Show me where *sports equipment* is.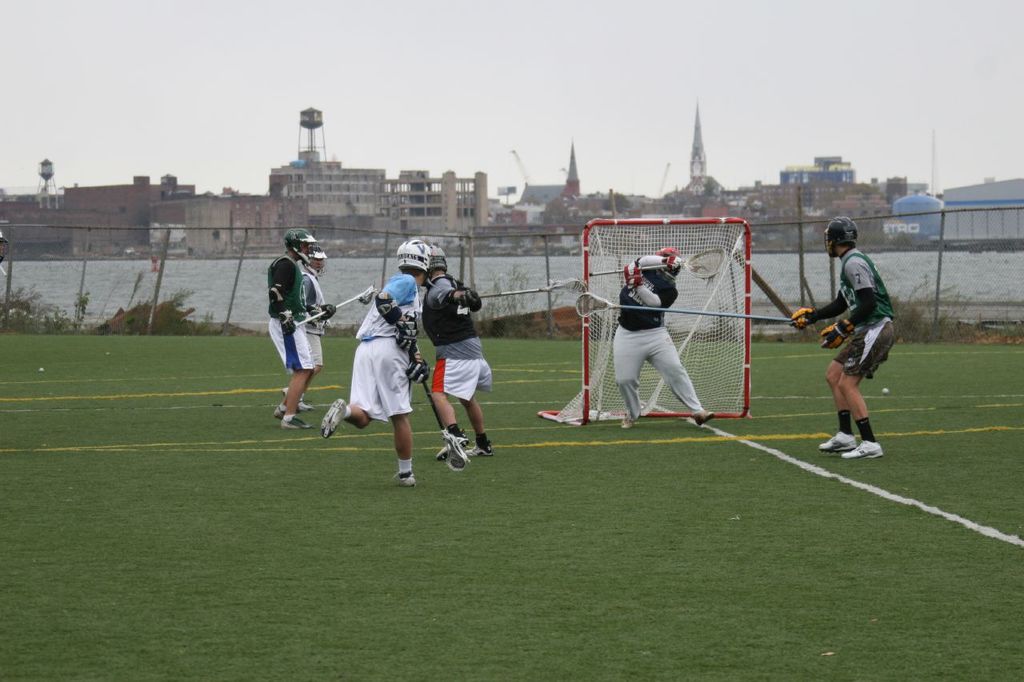
*sports equipment* is at [392,471,417,489].
